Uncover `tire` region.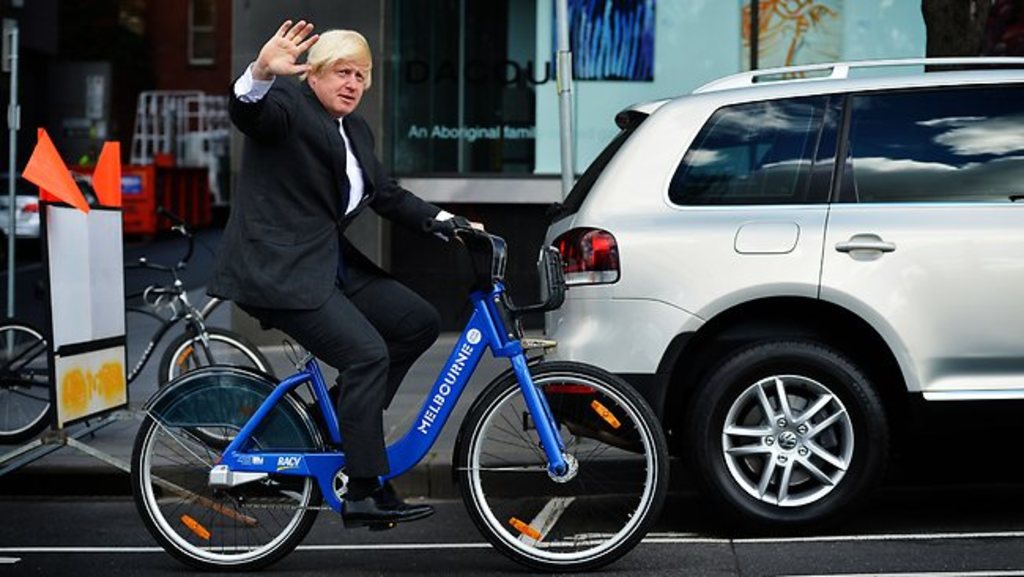
Uncovered: bbox(156, 326, 280, 451).
